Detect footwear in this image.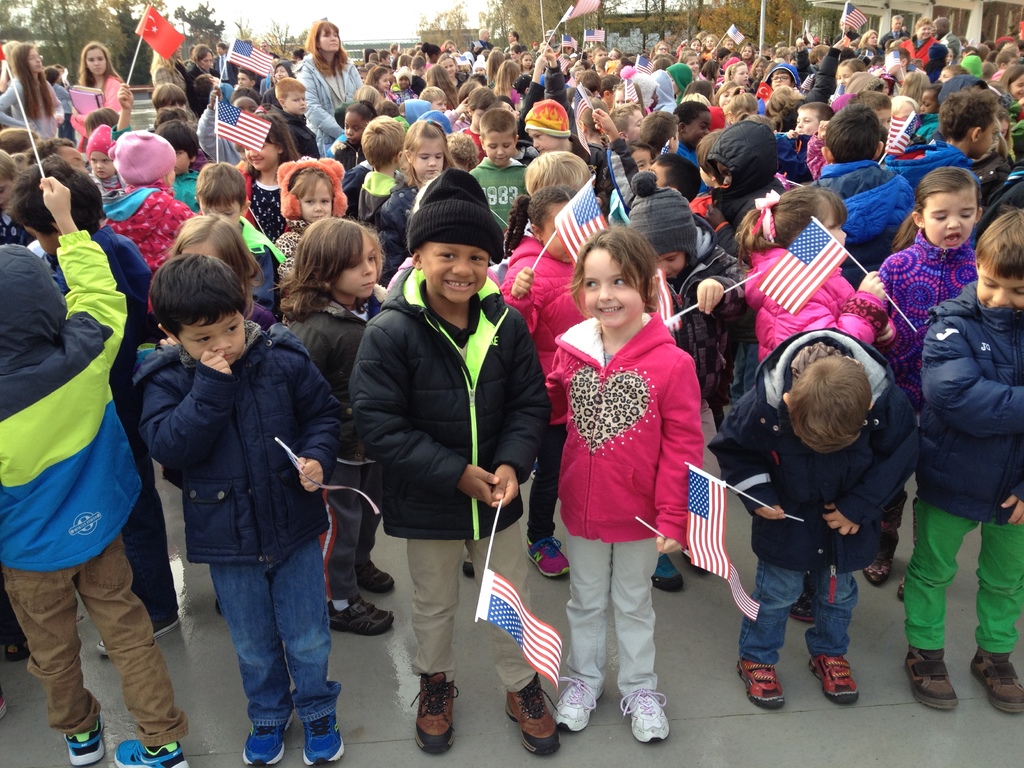
Detection: [x1=652, y1=557, x2=687, y2=597].
